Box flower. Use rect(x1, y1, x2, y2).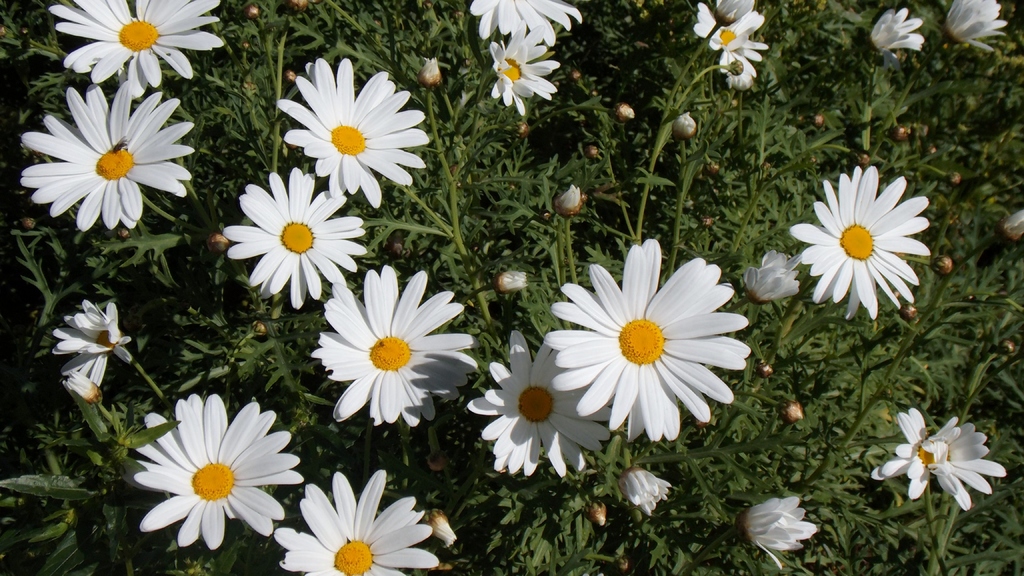
rect(65, 365, 107, 406).
